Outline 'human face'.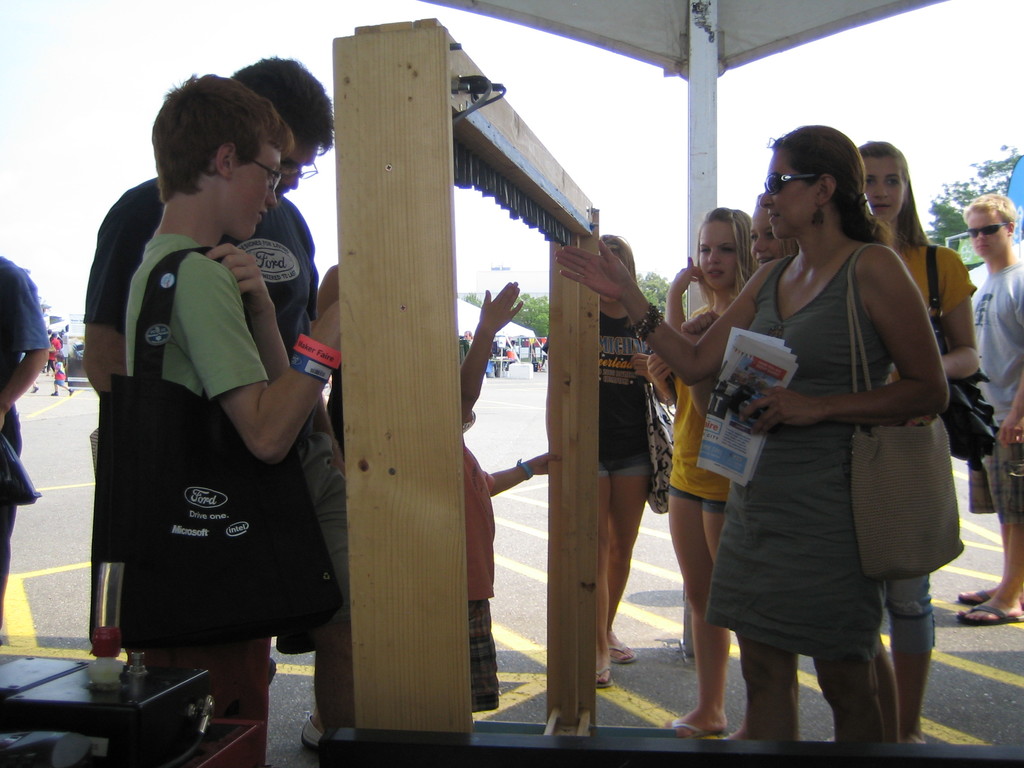
Outline: <box>276,138,317,198</box>.
